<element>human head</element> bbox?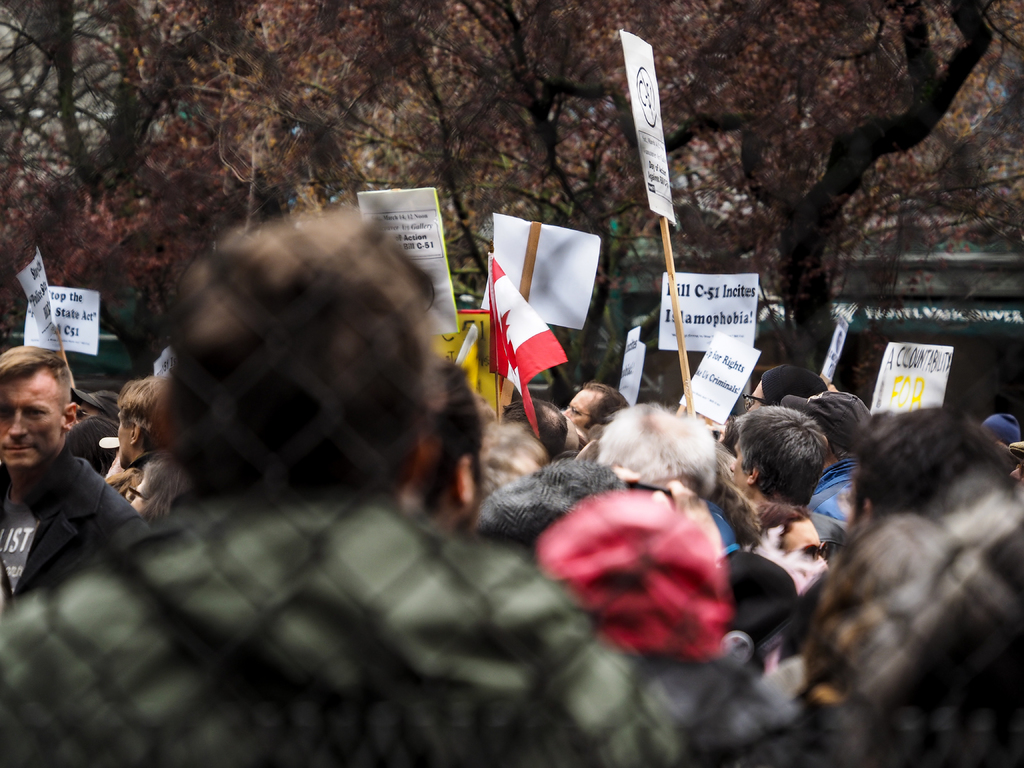
{"x1": 559, "y1": 380, "x2": 630, "y2": 440}
